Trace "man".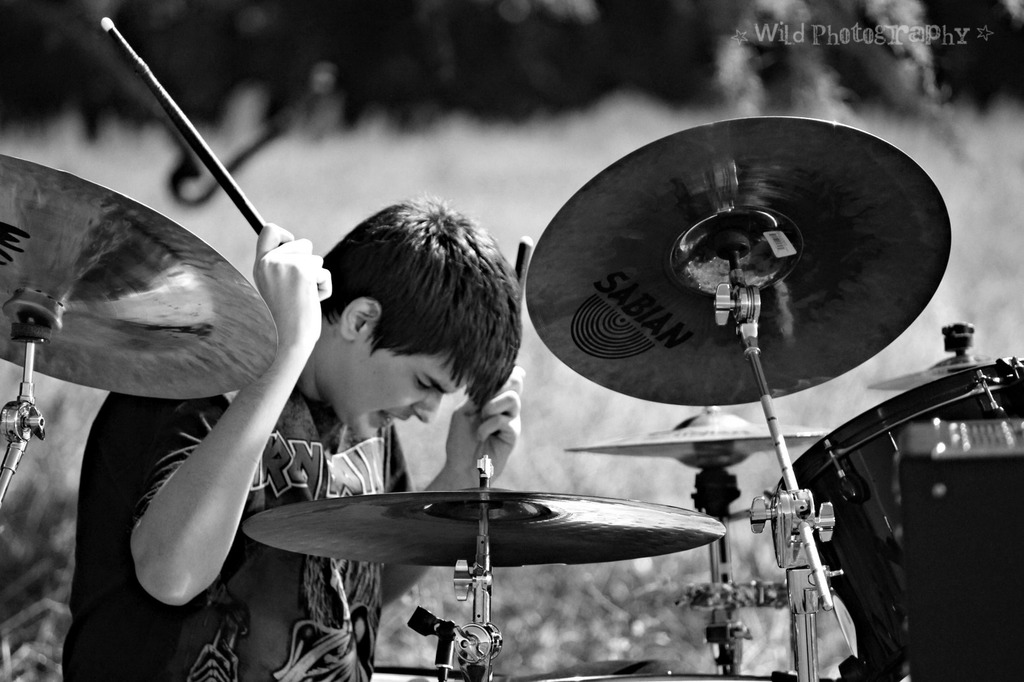
Traced to bbox(55, 197, 525, 681).
